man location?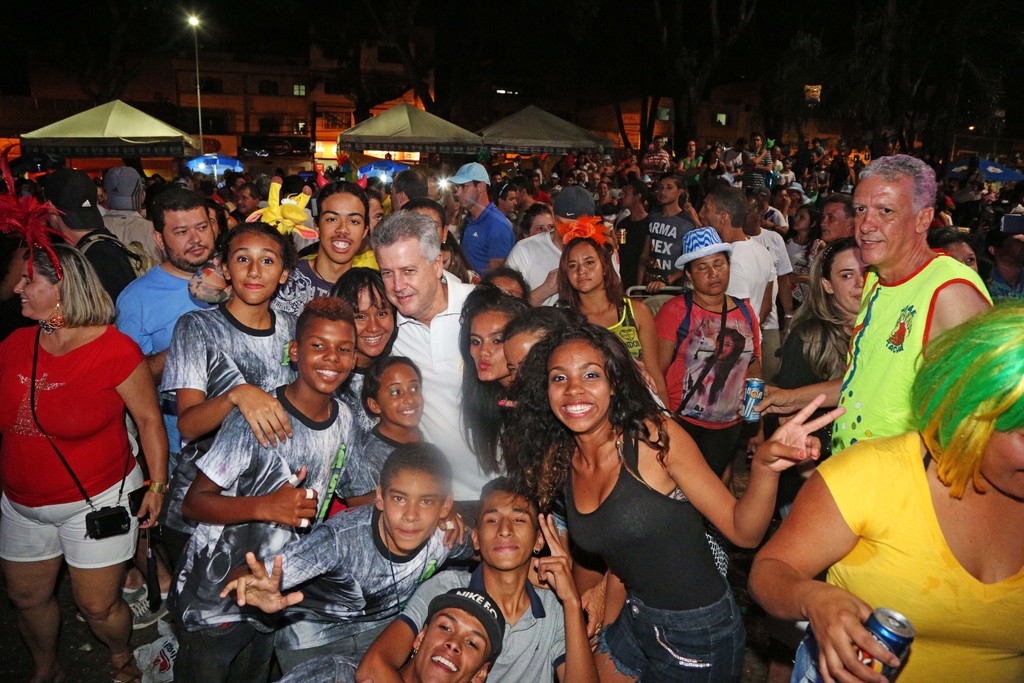
(left=166, top=295, right=468, bottom=682)
